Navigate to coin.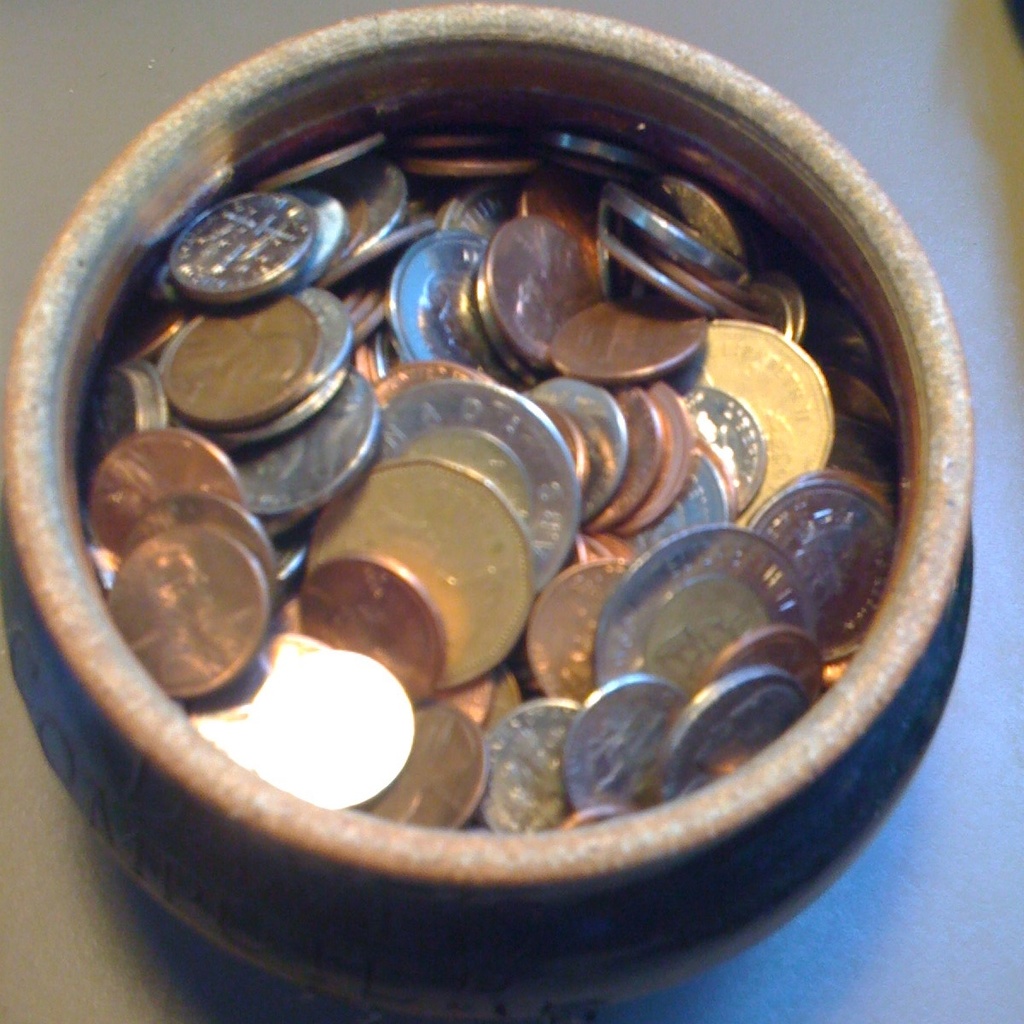
Navigation target: locate(70, 115, 901, 824).
